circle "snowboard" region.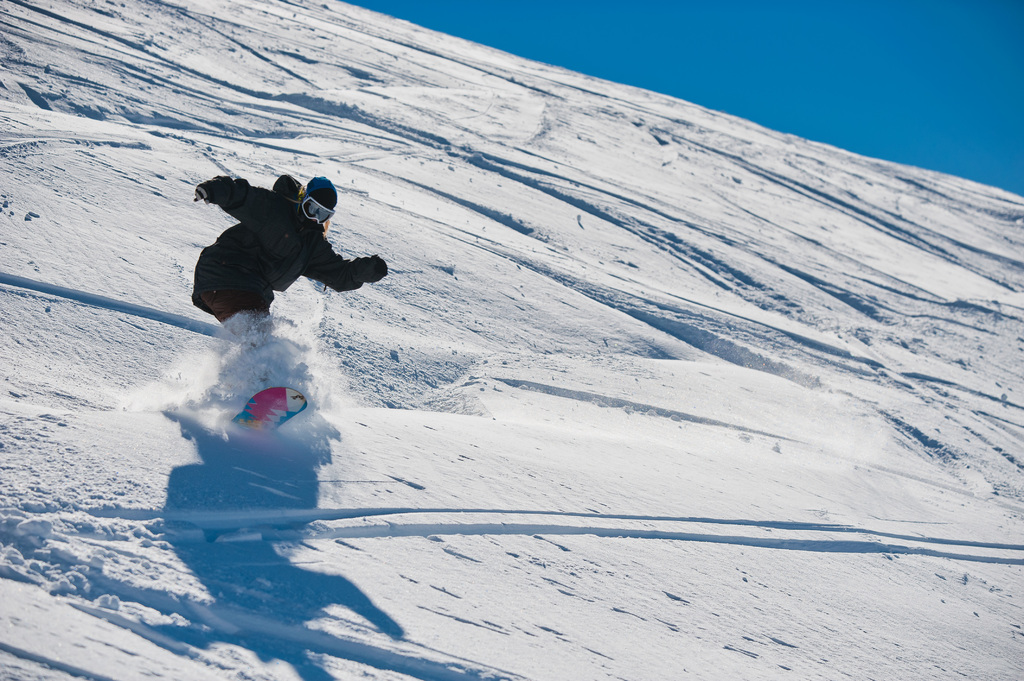
Region: box(228, 386, 311, 435).
